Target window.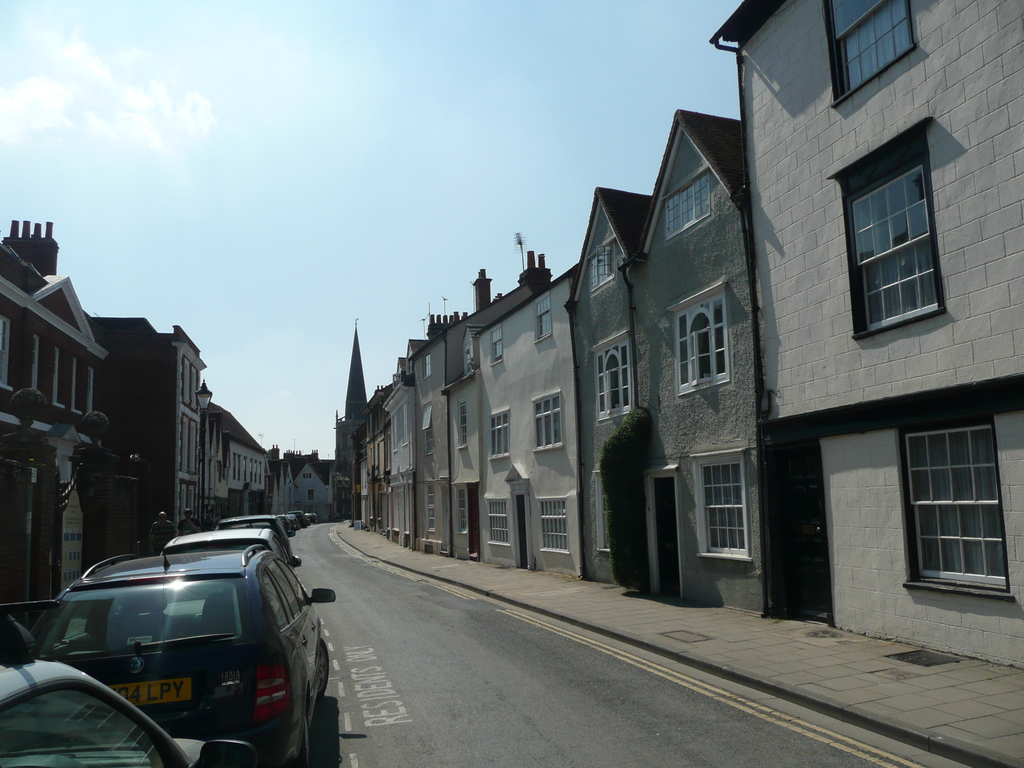
Target region: 456/399/467/451.
